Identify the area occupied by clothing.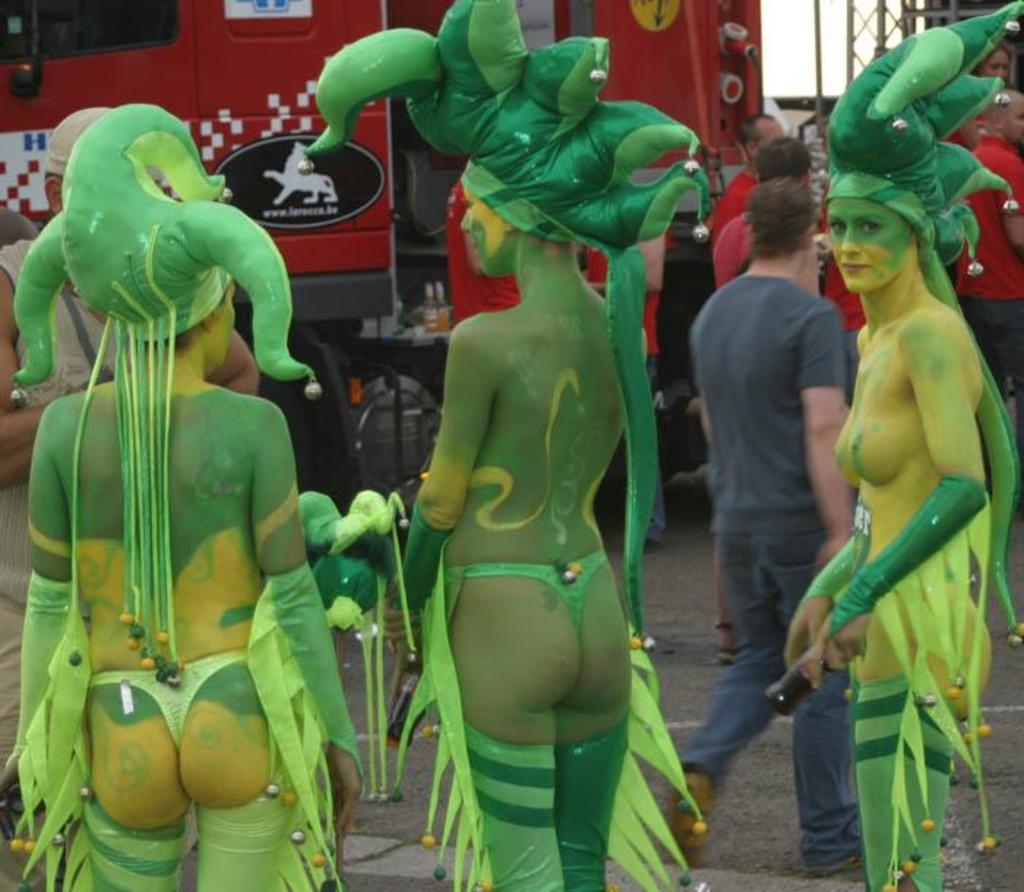
Area: <bbox>709, 164, 764, 241</bbox>.
